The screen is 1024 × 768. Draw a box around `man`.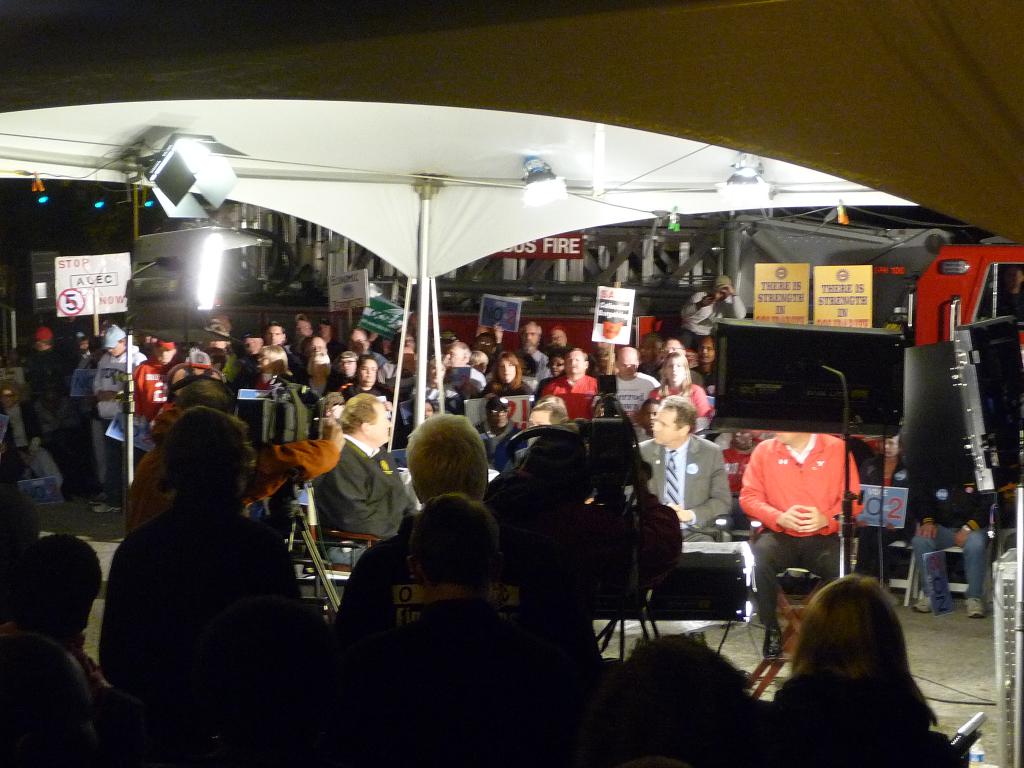
(474,399,577,539).
